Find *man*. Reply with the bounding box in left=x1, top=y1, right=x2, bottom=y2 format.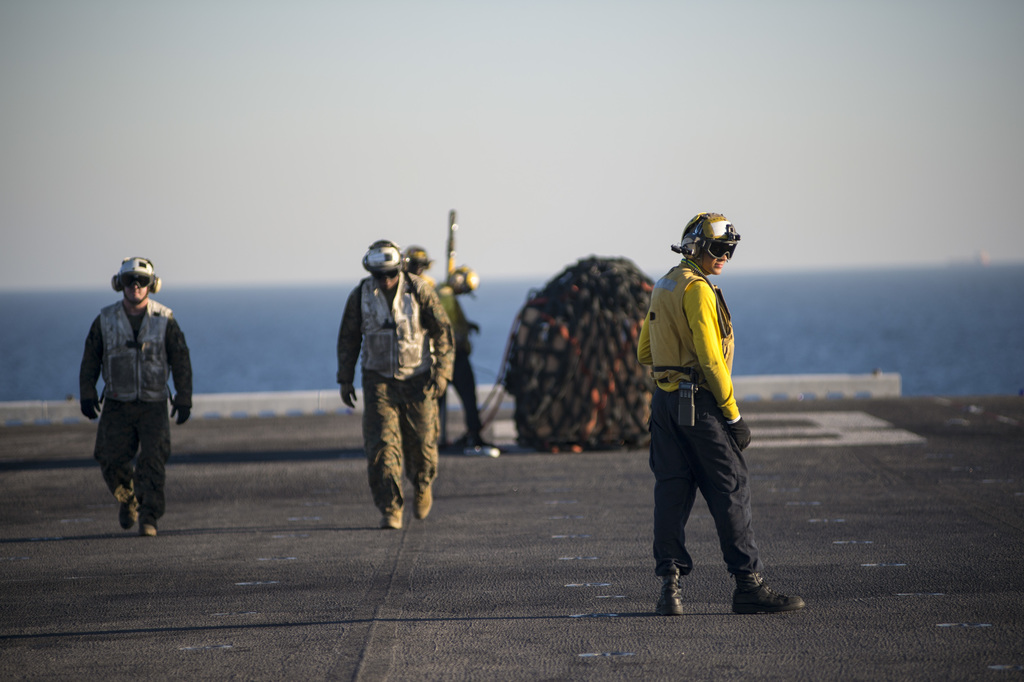
left=77, top=255, right=193, bottom=533.
